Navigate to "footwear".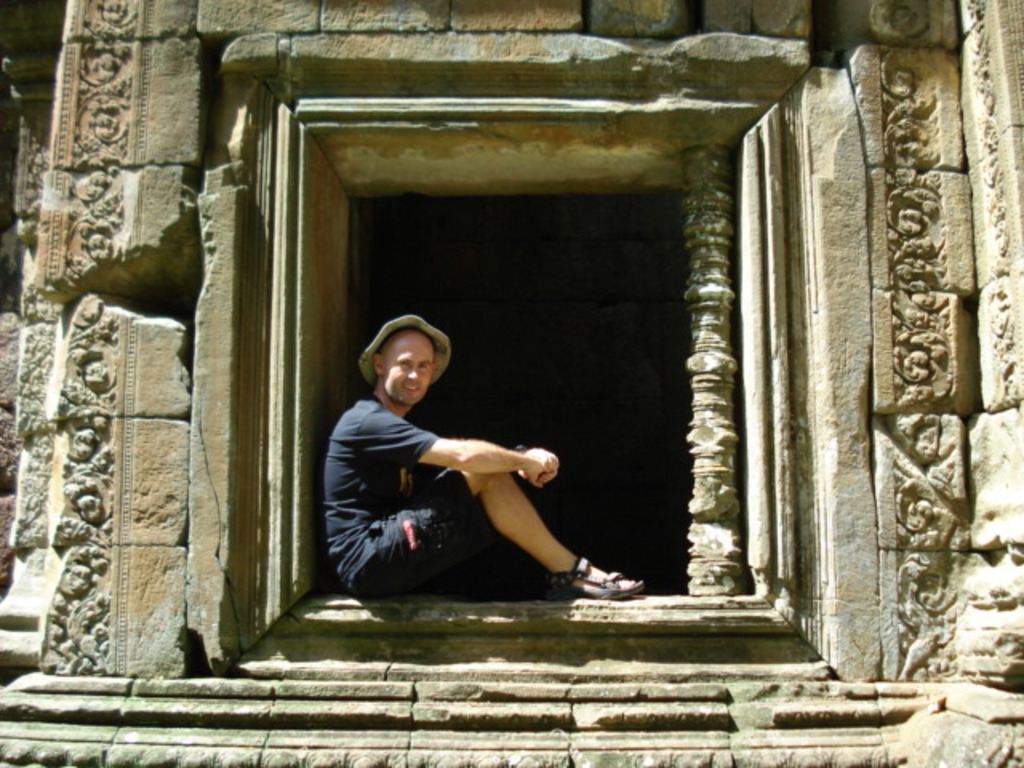
Navigation target: box=[546, 552, 648, 606].
